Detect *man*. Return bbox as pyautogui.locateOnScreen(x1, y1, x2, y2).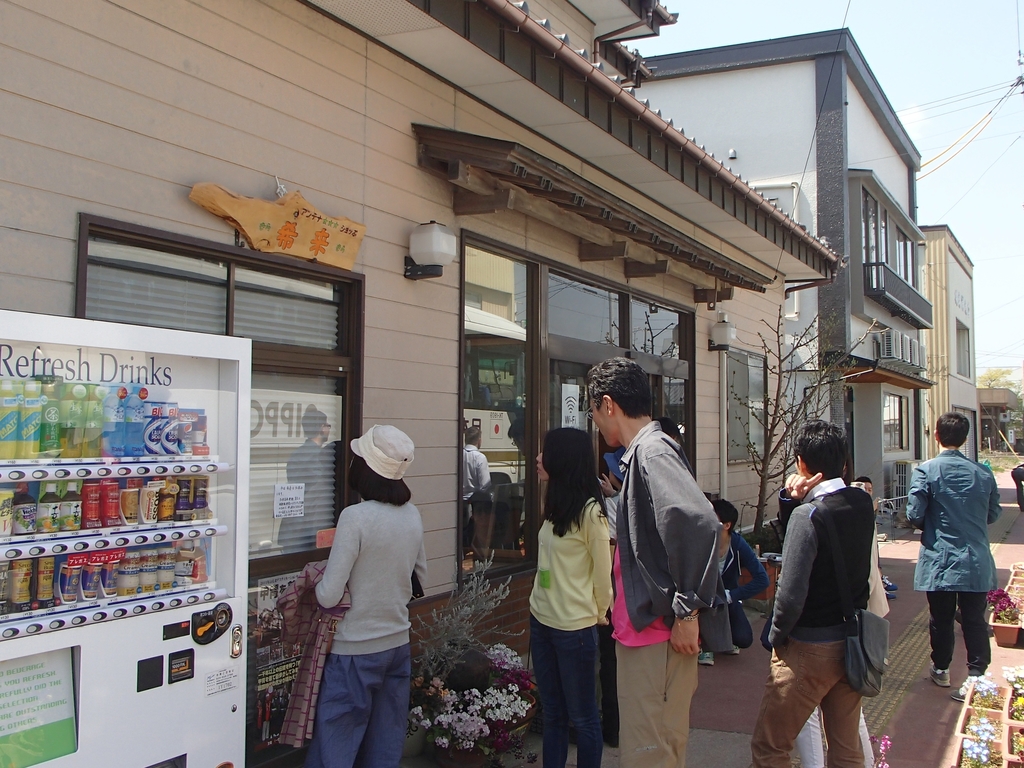
pyautogui.locateOnScreen(583, 352, 730, 767).
